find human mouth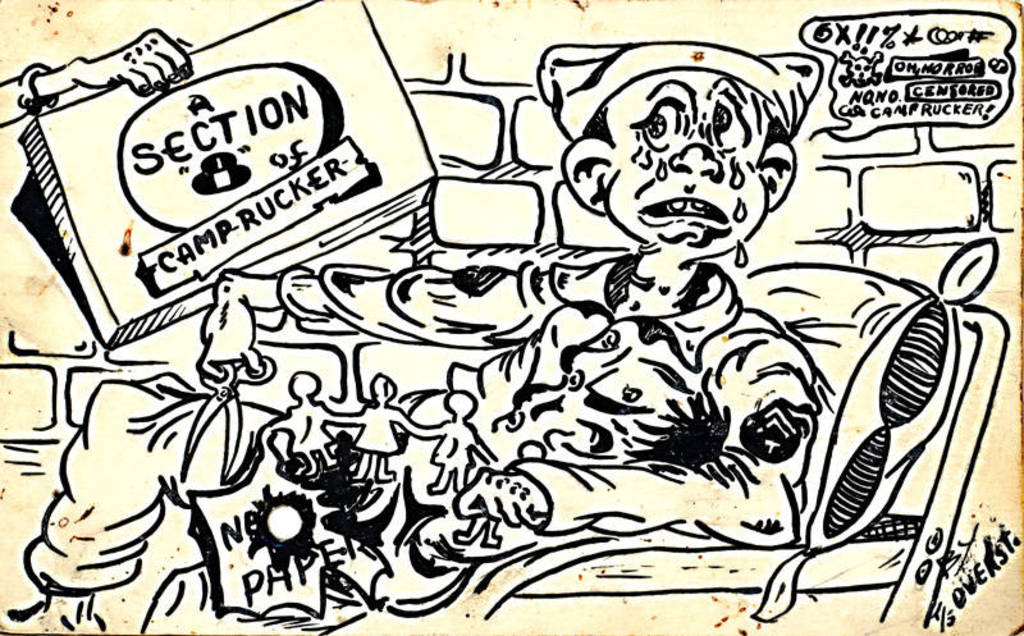
[637,195,727,221]
